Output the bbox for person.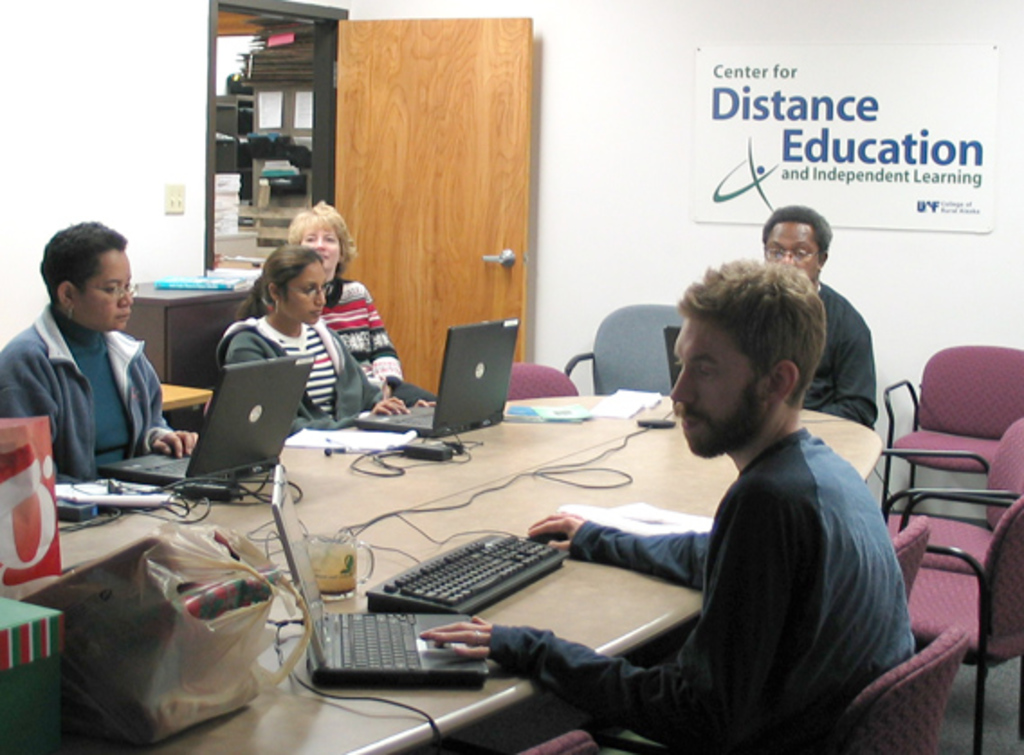
crop(761, 207, 880, 427).
